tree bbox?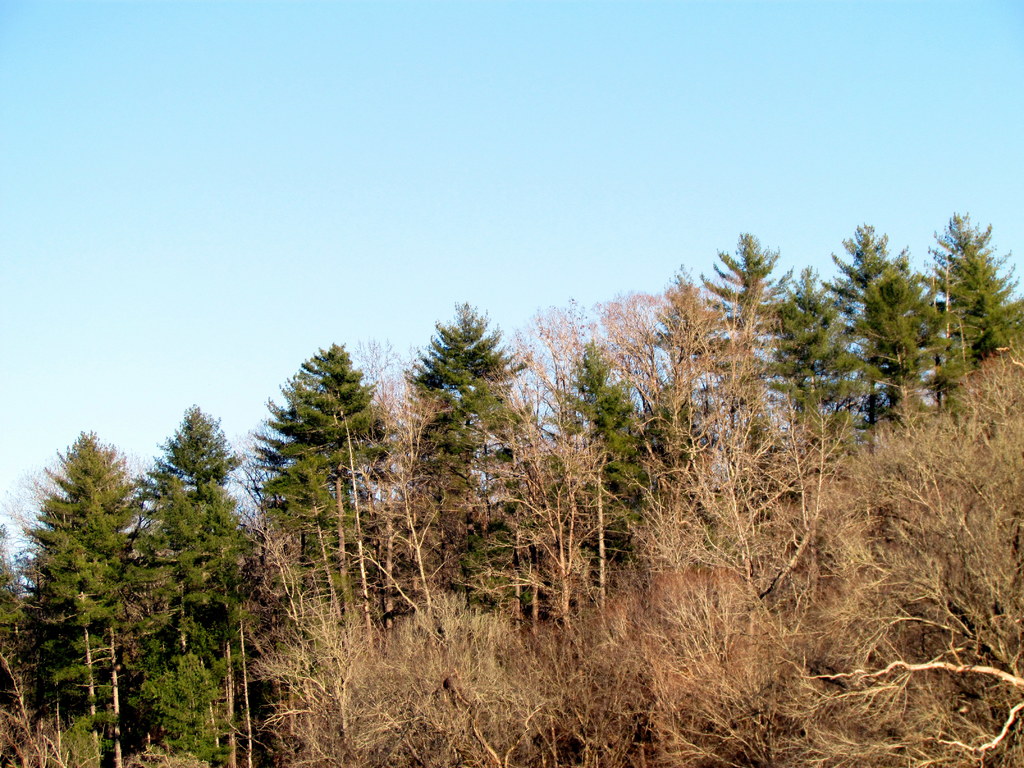
847,260,948,523
